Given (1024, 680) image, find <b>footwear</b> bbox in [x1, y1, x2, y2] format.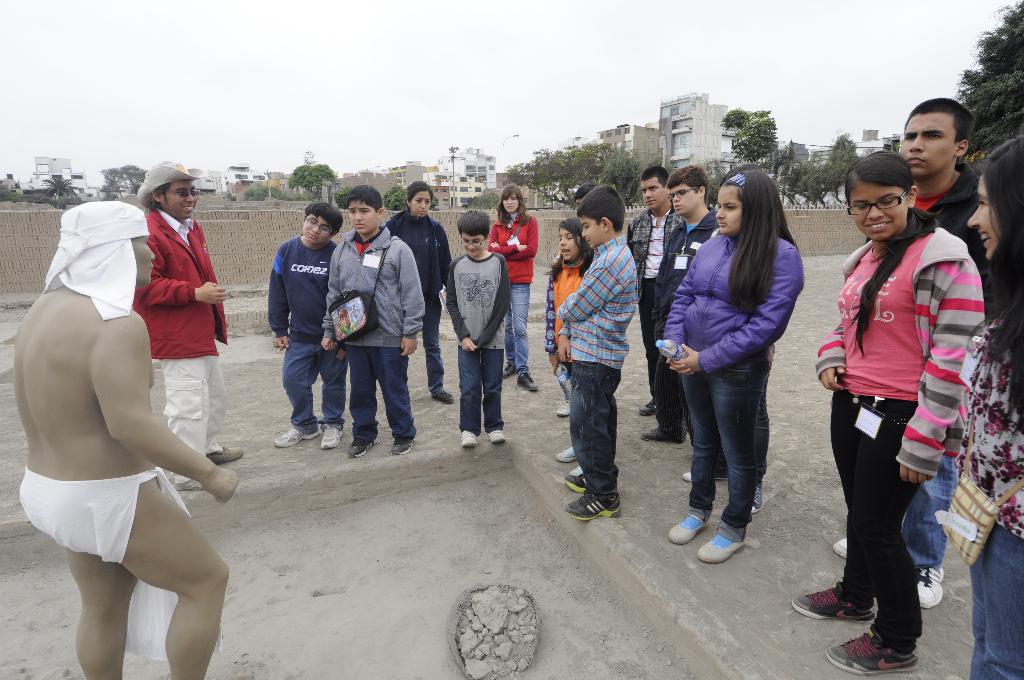
[271, 423, 317, 452].
